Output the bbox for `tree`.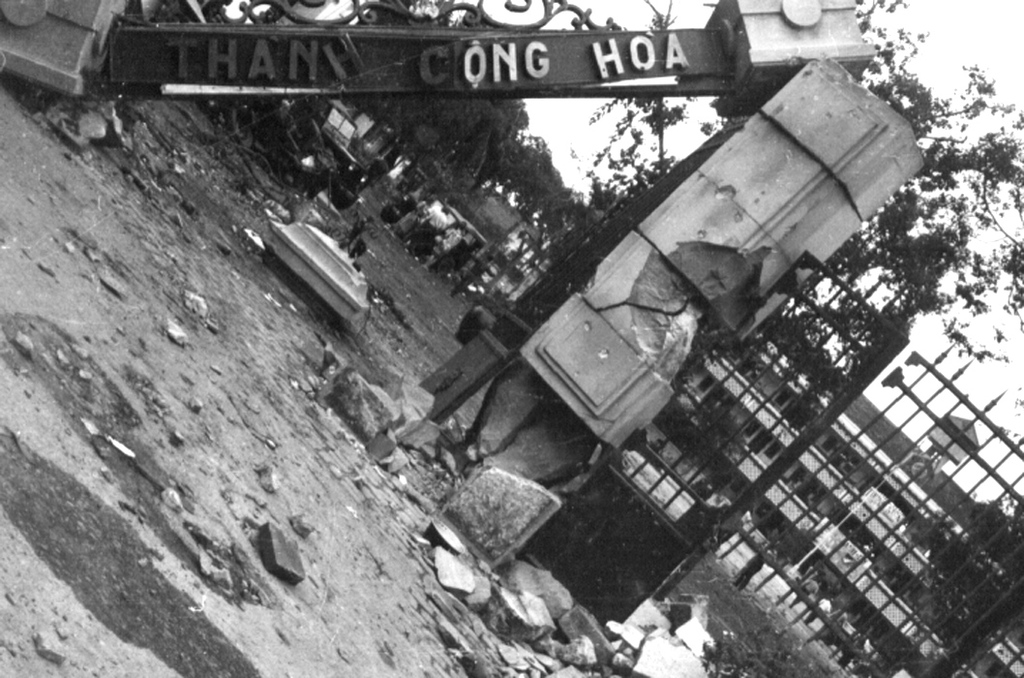
BBox(493, 0, 1023, 493).
